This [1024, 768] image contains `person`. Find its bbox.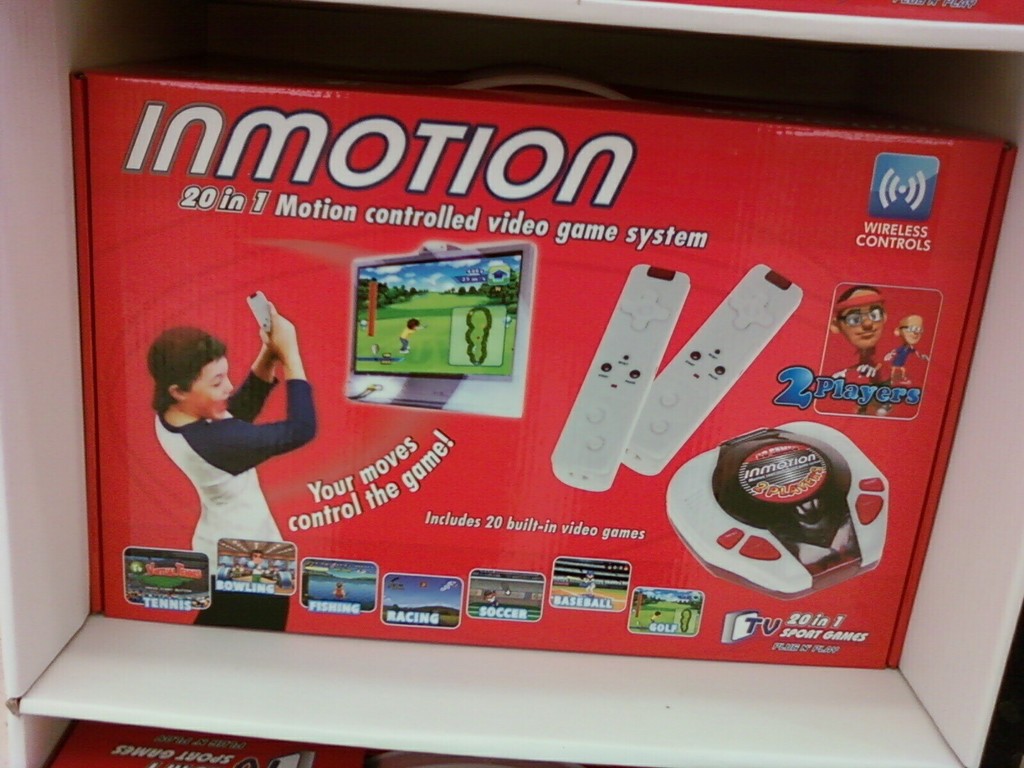
(148,301,316,633).
